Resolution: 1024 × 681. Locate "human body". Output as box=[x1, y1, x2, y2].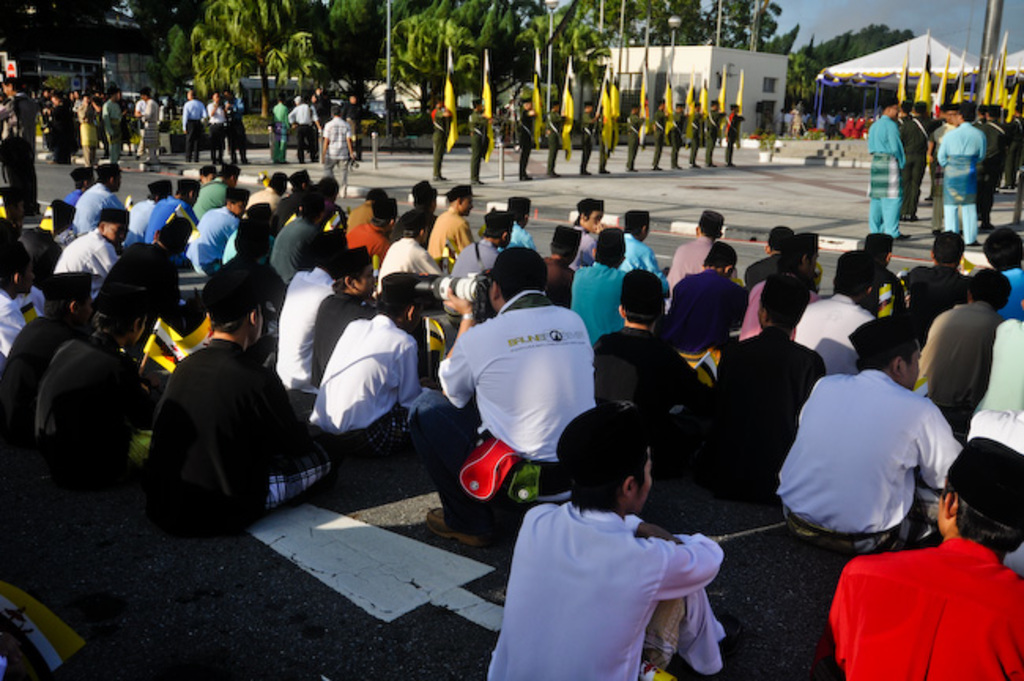
box=[920, 276, 1008, 424].
